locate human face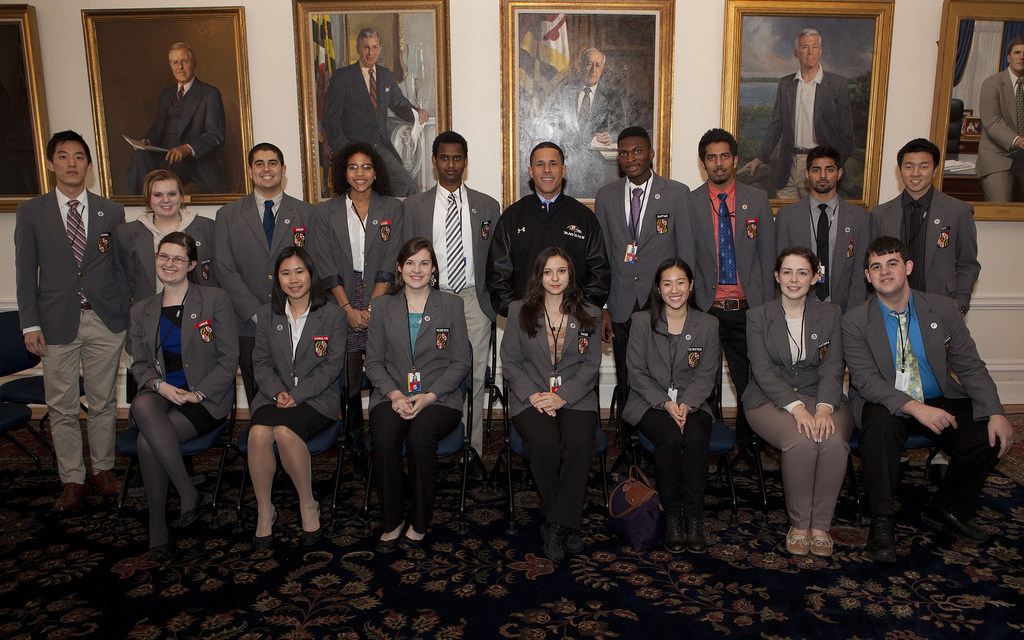
x1=168 y1=52 x2=194 y2=81
